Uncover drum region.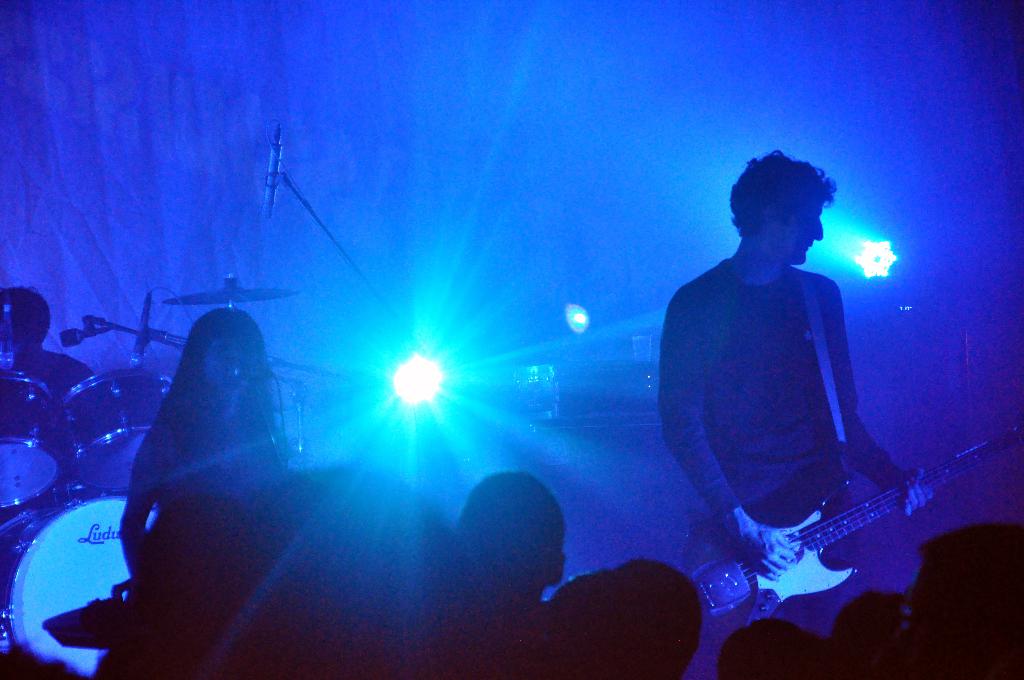
Uncovered: 0, 368, 59, 509.
